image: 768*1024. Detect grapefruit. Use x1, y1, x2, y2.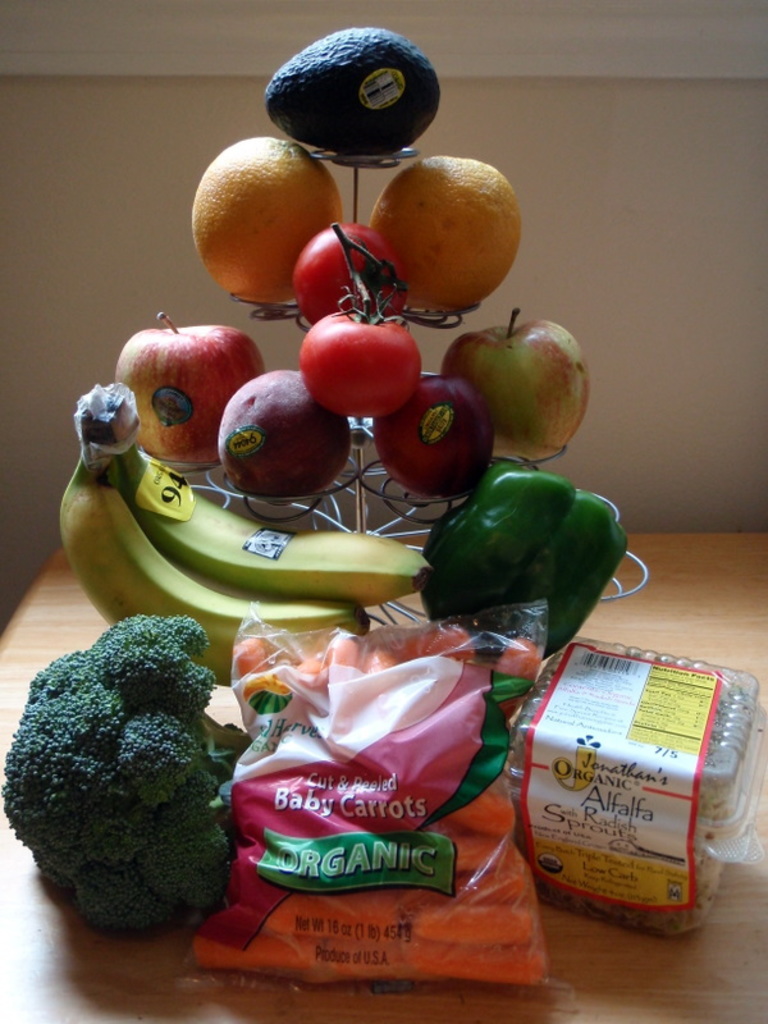
370, 157, 517, 312.
